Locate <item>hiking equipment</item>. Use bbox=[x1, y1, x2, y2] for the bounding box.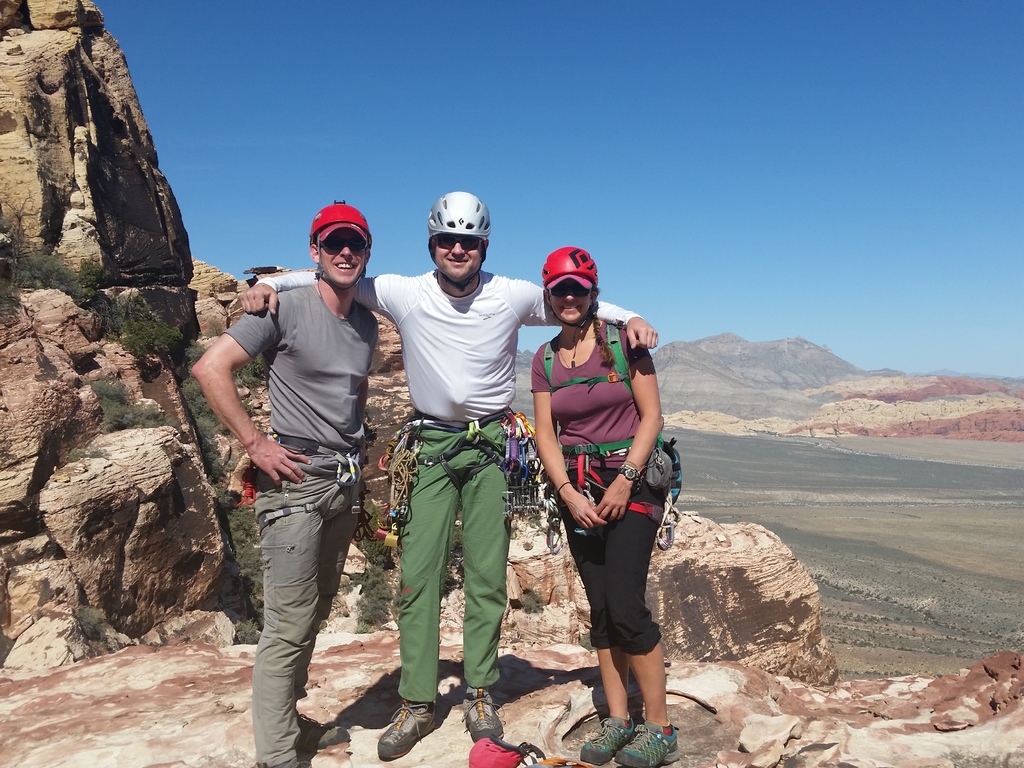
bbox=[426, 191, 495, 292].
